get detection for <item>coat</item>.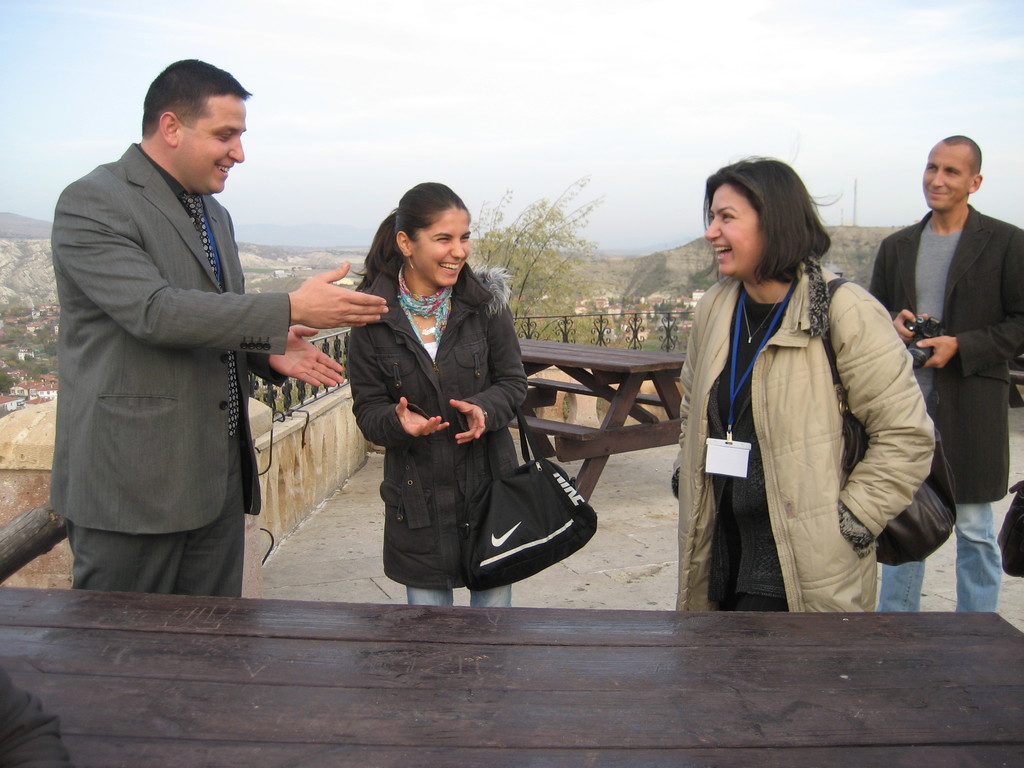
Detection: x1=39 y1=140 x2=255 y2=544.
